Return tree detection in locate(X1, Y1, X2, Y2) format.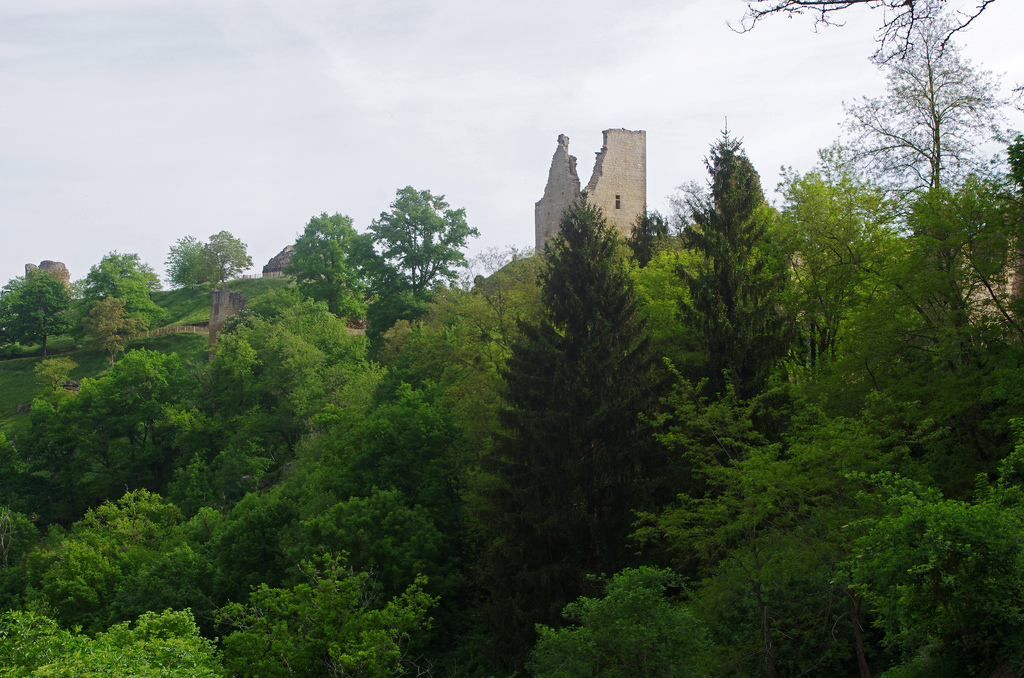
locate(285, 549, 440, 676).
